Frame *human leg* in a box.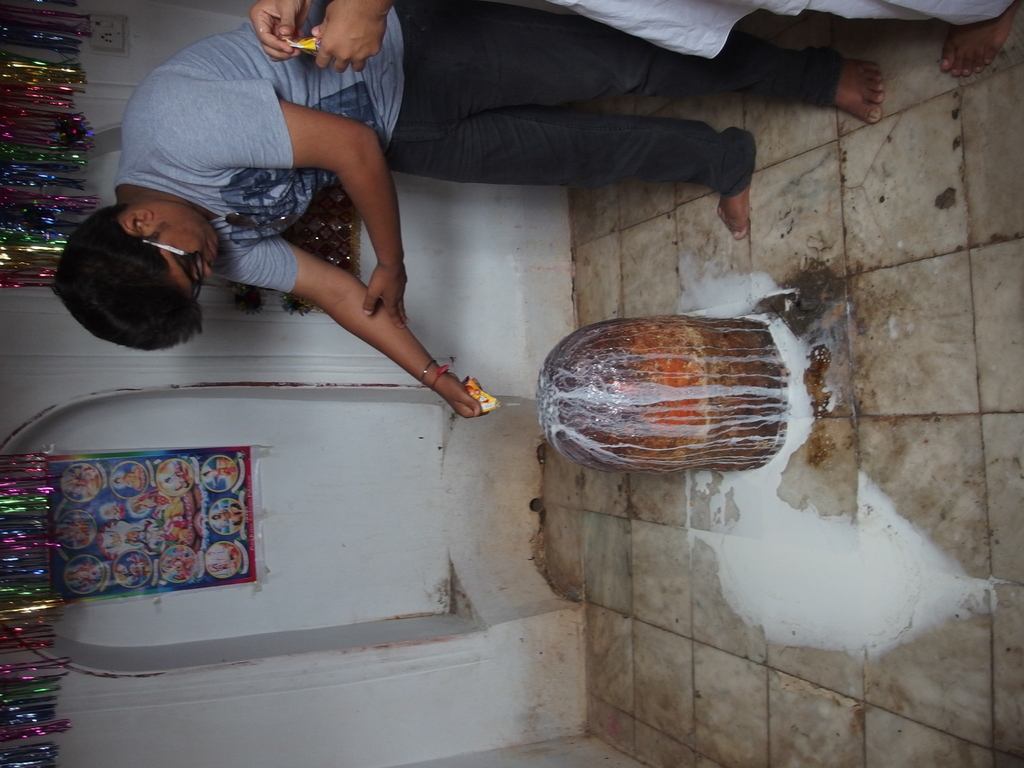
x1=388 y1=106 x2=753 y2=240.
